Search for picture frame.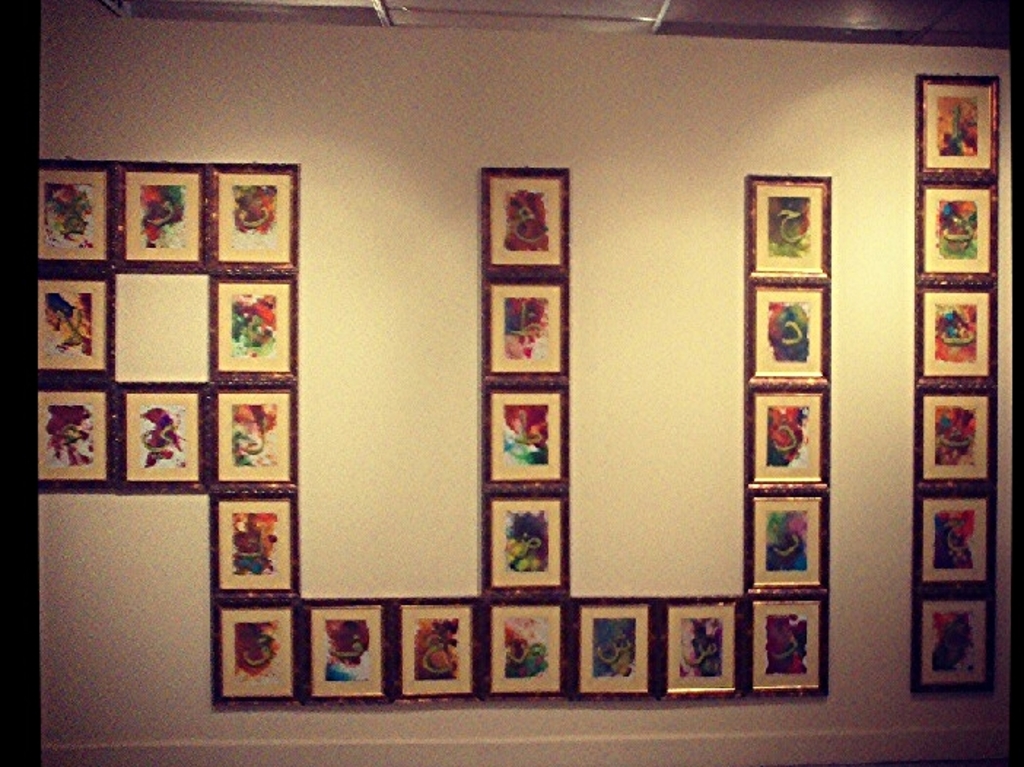
Found at box=[29, 372, 114, 496].
